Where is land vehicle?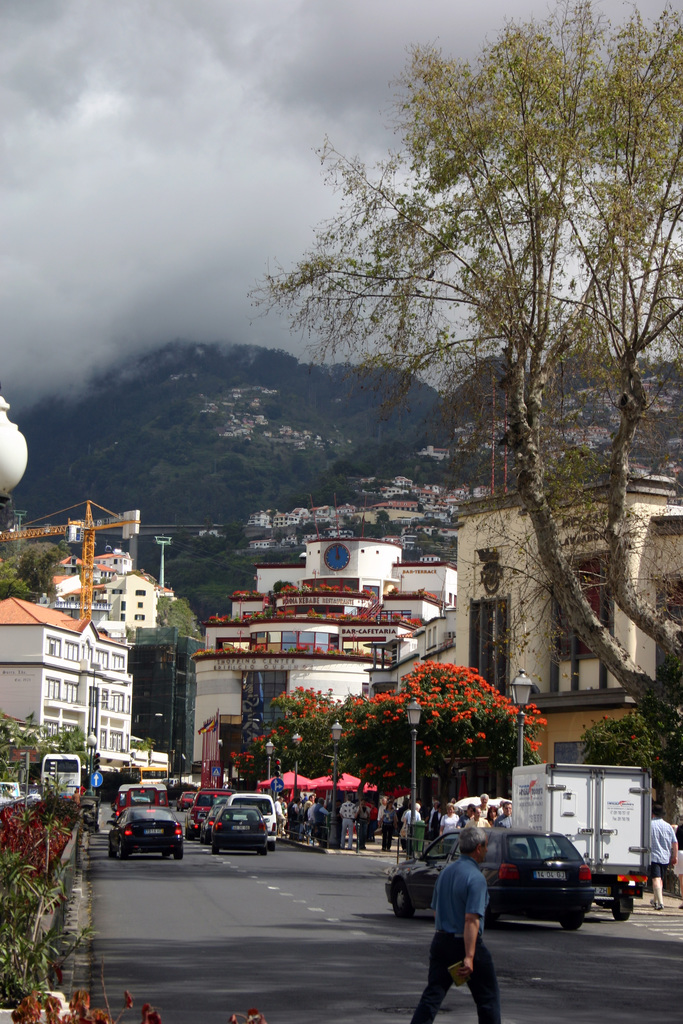
BBox(509, 760, 654, 923).
